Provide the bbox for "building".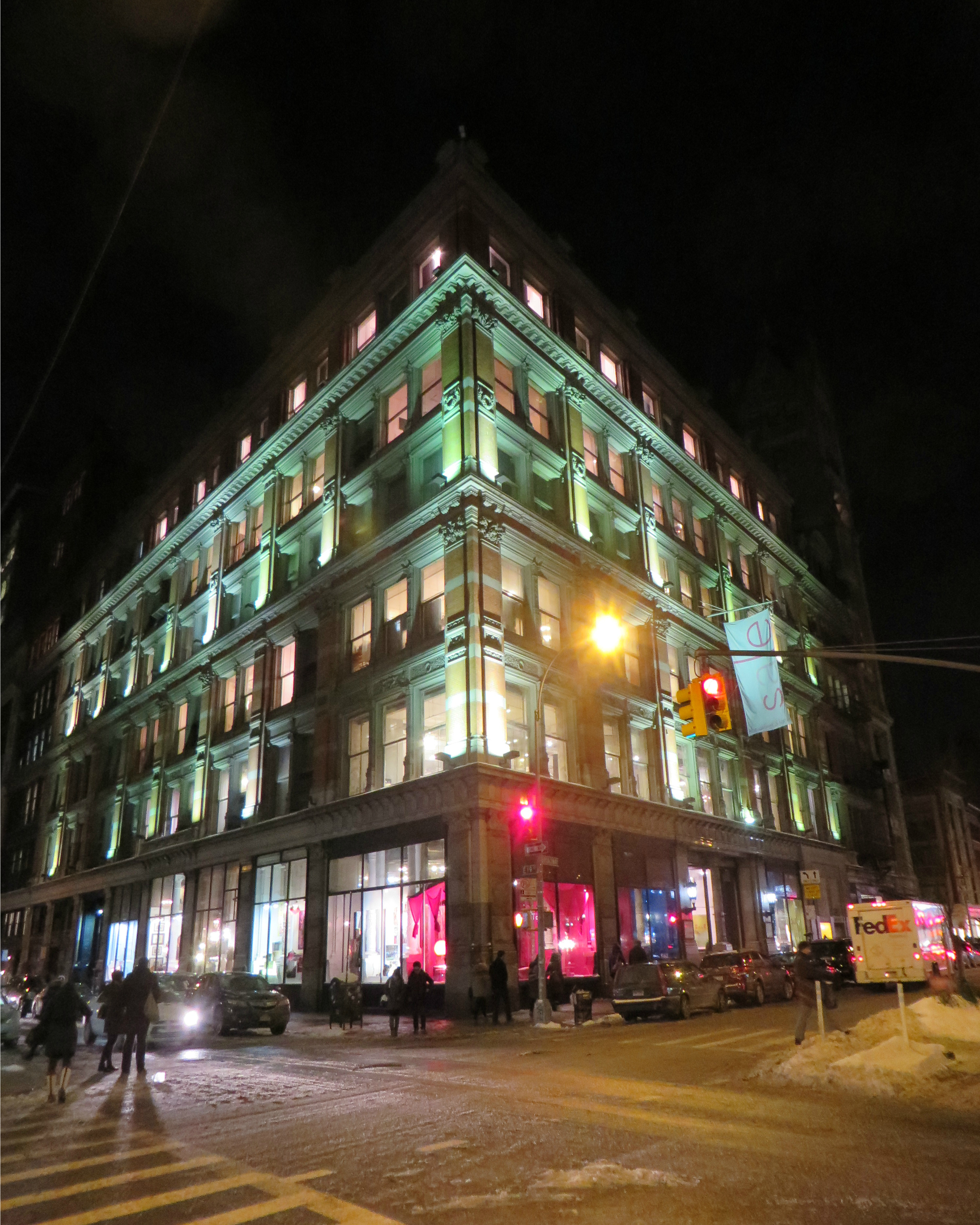
x1=295, y1=241, x2=320, y2=317.
